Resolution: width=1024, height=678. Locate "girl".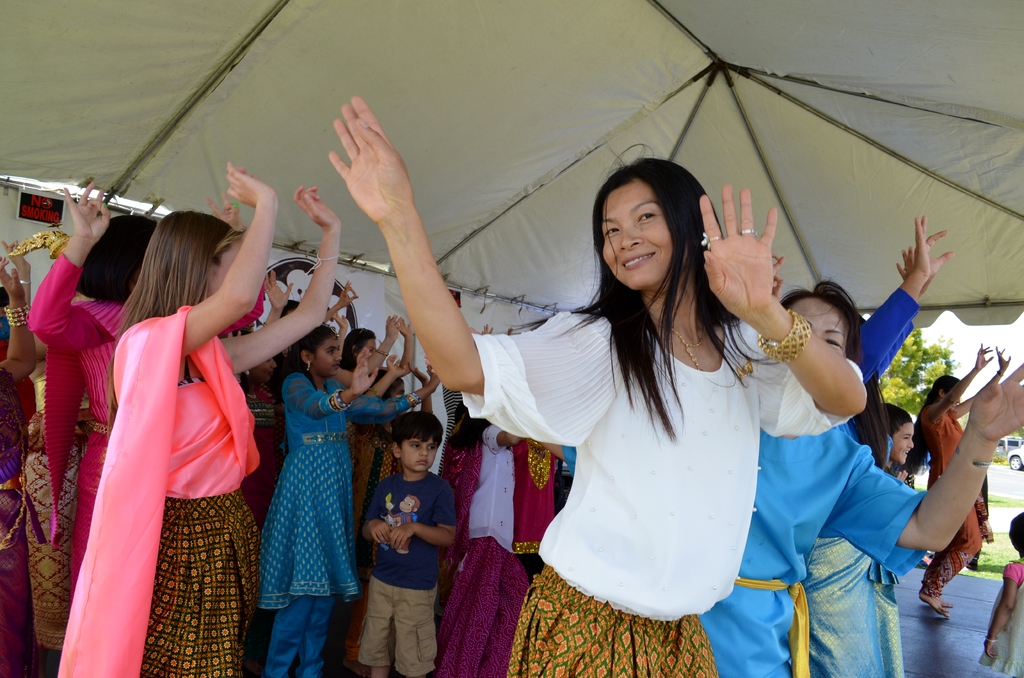
{"x1": 512, "y1": 430, "x2": 564, "y2": 579}.
